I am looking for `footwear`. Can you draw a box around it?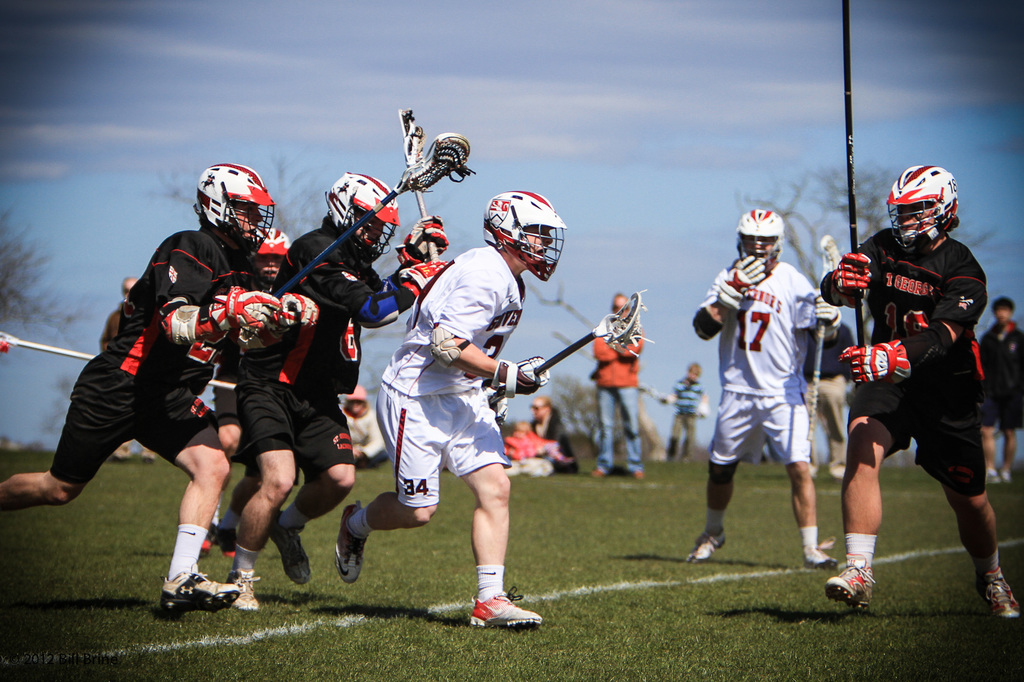
Sure, the bounding box is 155 569 244 615.
